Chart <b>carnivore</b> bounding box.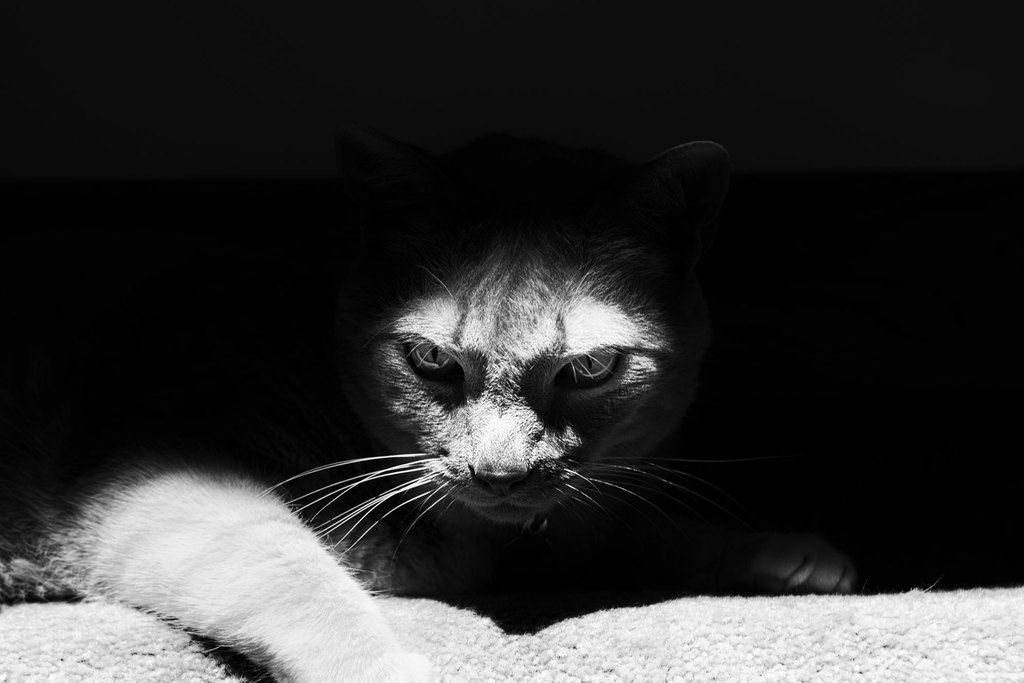
Charted: (left=25, top=142, right=877, bottom=668).
